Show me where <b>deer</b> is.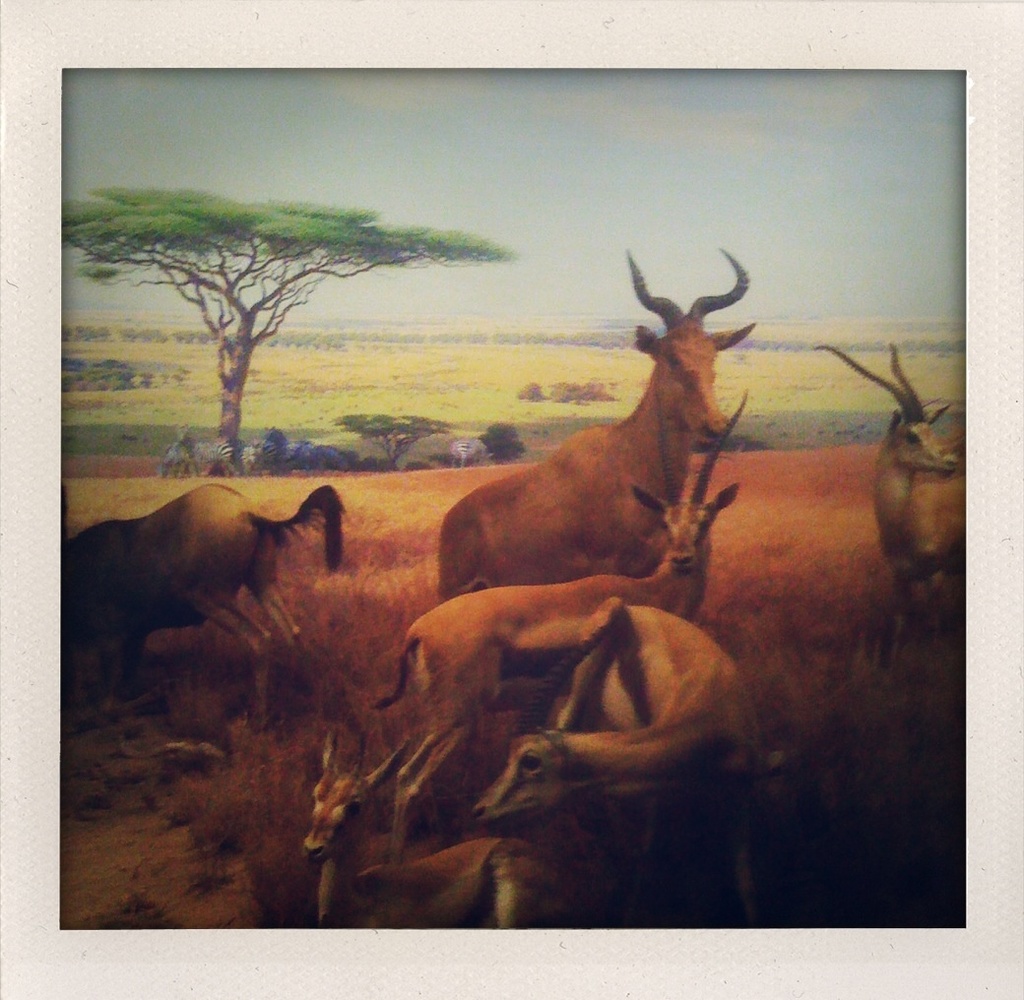
<b>deer</b> is at crop(295, 735, 564, 935).
